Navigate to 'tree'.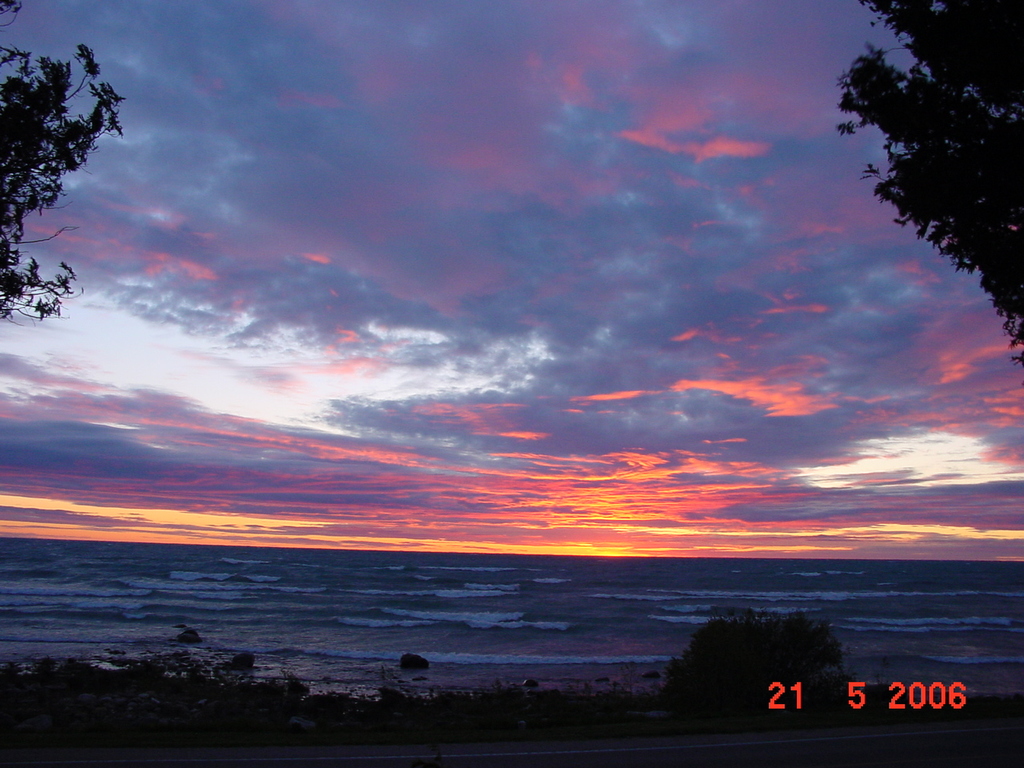
Navigation target: 0/0/131/324.
